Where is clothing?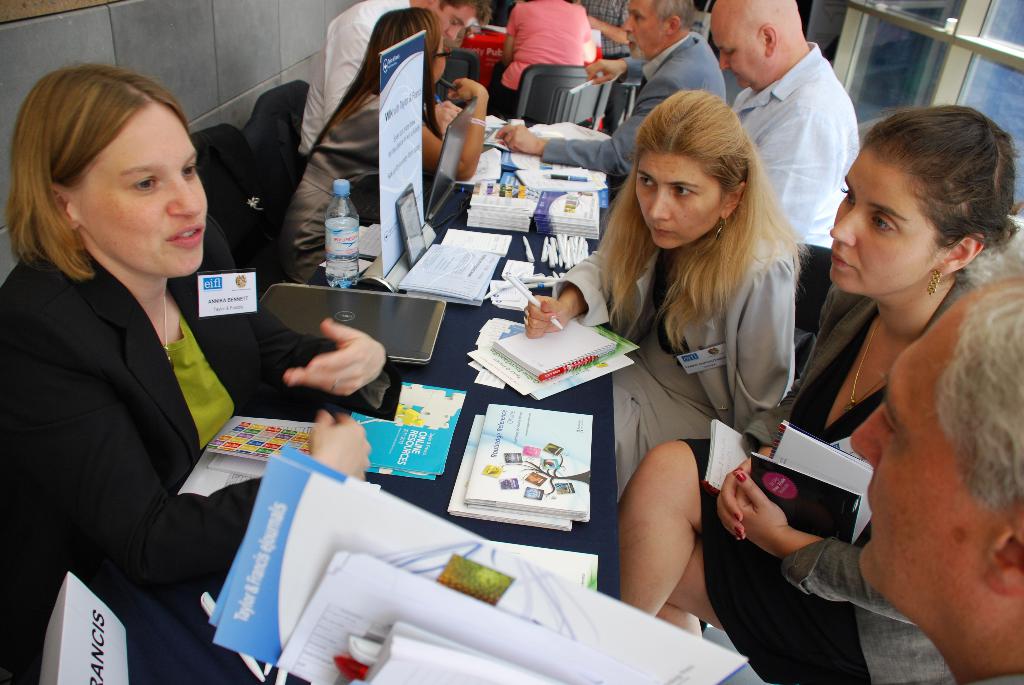
bbox(0, 237, 352, 684).
